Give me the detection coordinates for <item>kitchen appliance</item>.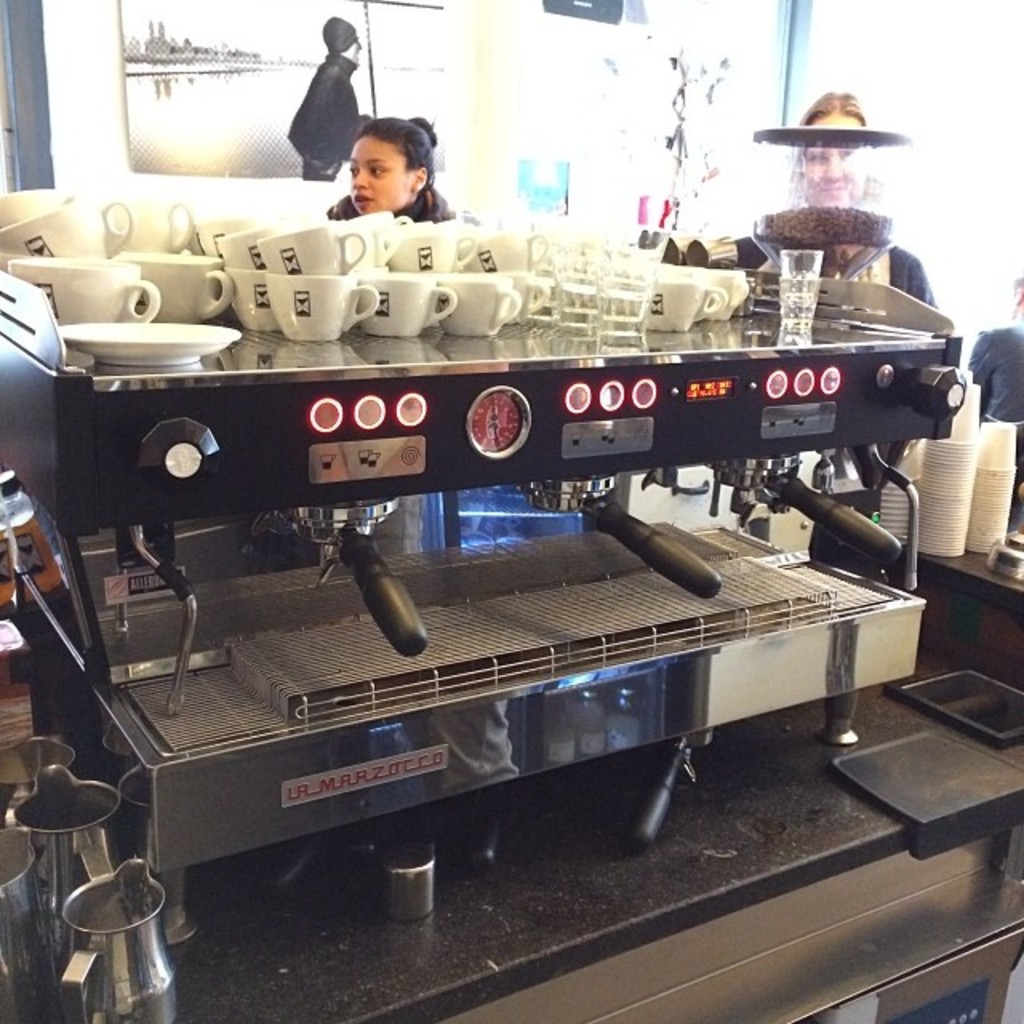
l=0, t=123, r=971, b=944.
